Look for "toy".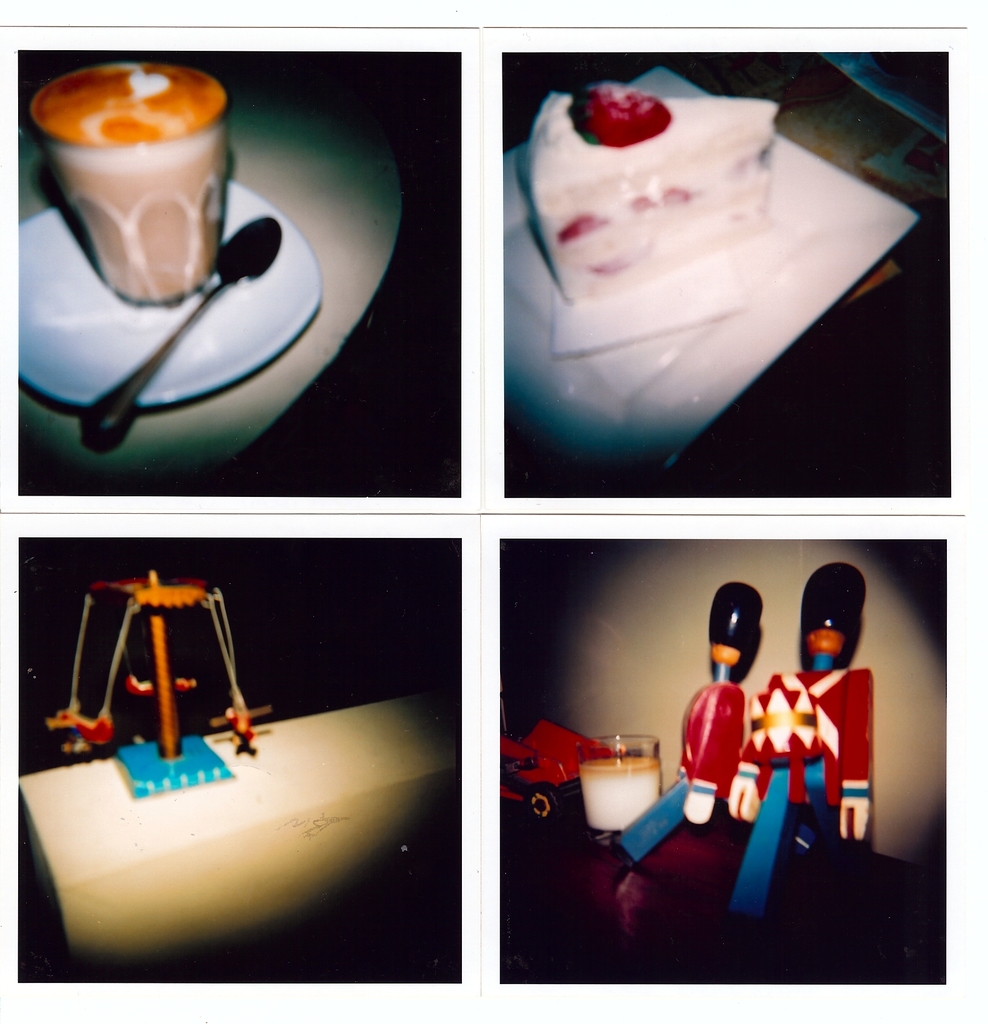
Found: bbox=[47, 568, 273, 797].
